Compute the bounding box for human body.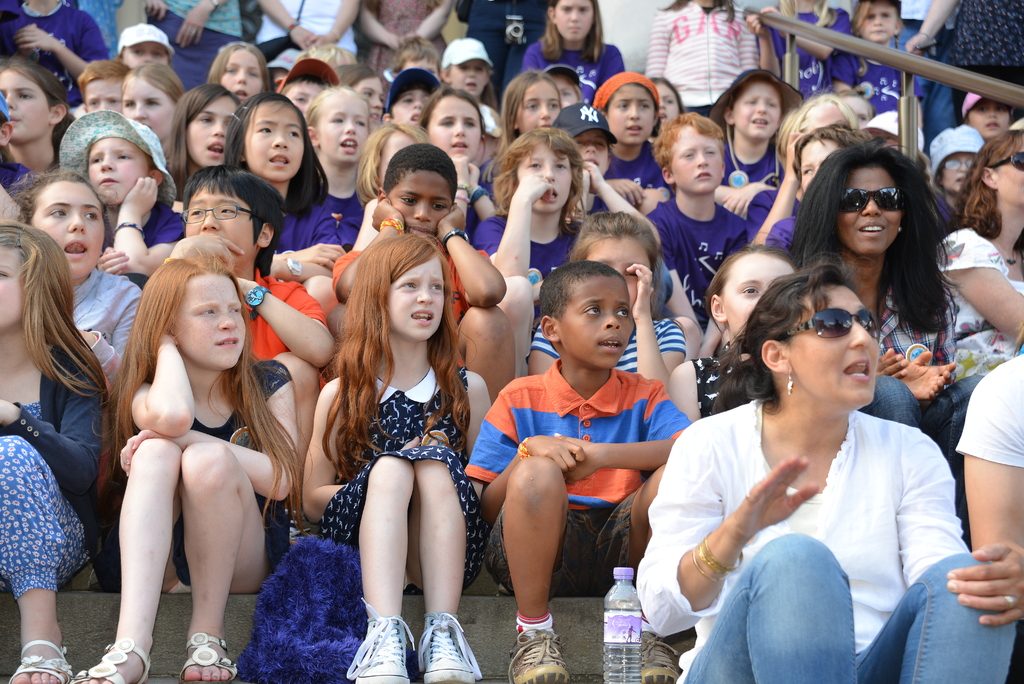
left=531, top=216, right=694, bottom=400.
